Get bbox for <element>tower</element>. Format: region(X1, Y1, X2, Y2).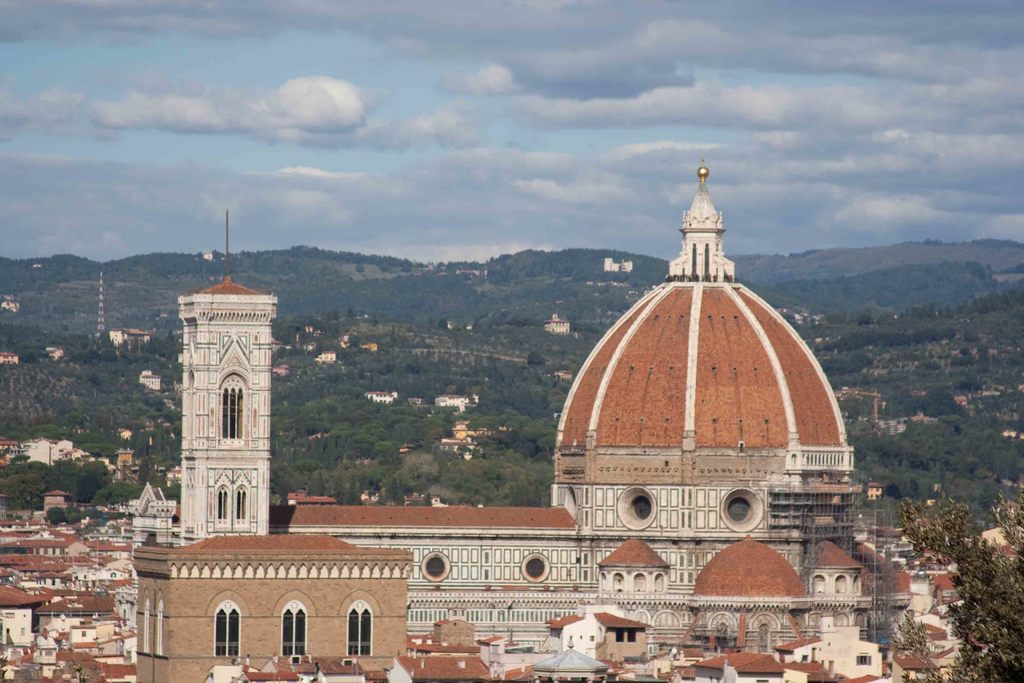
region(810, 553, 861, 655).
